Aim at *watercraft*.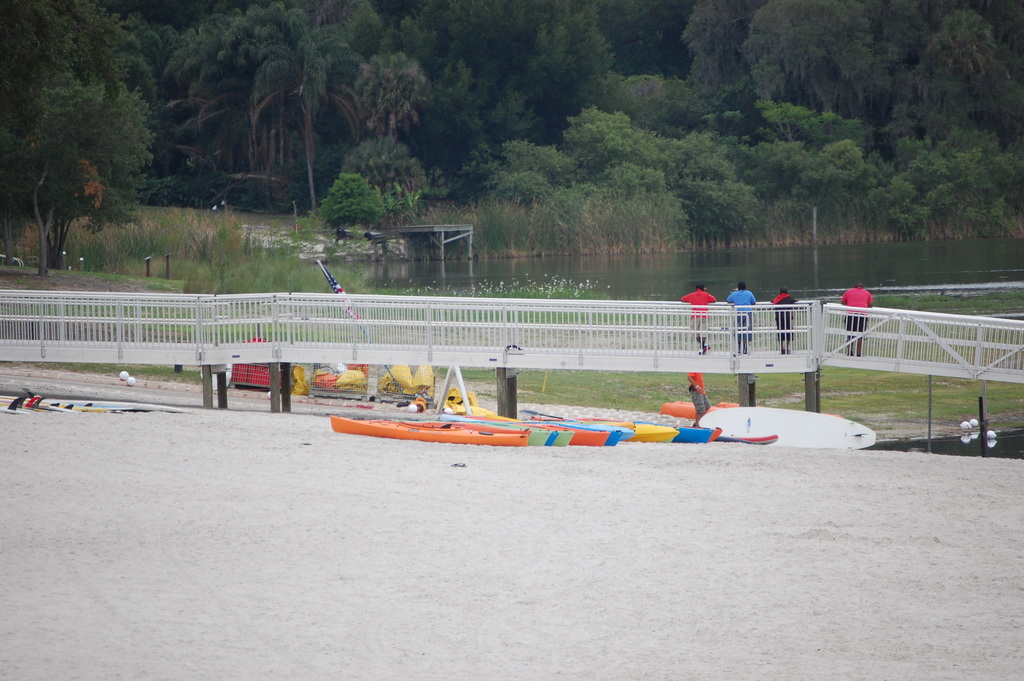
Aimed at rect(524, 416, 622, 450).
